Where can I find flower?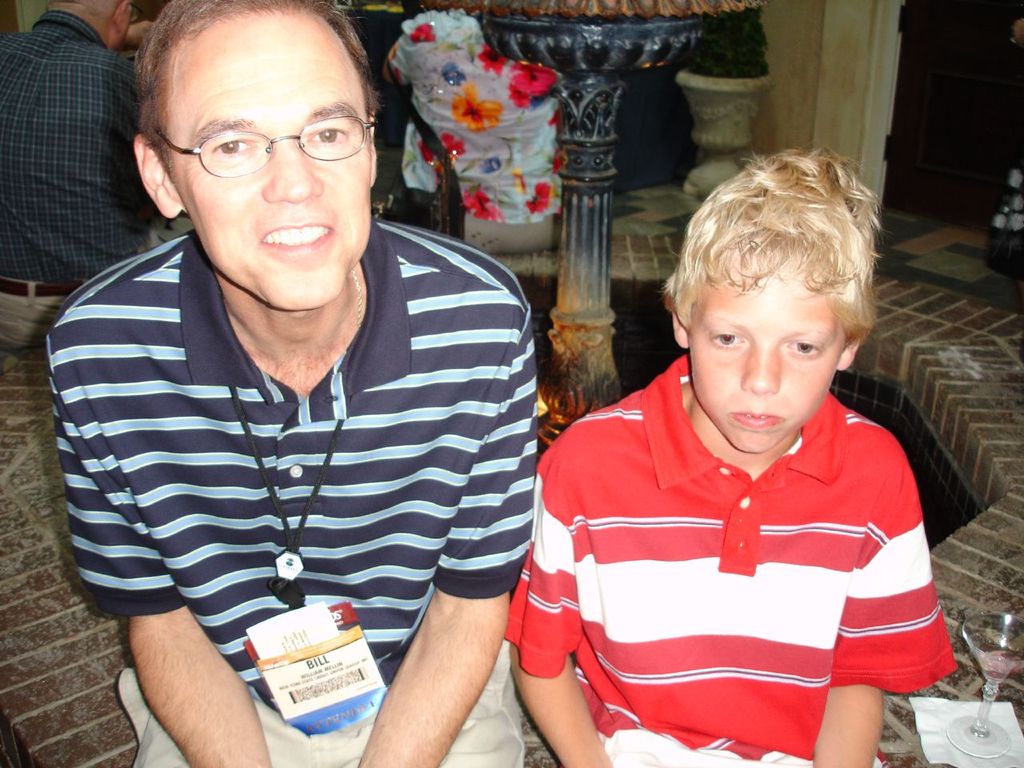
You can find it at select_region(550, 152, 566, 174).
